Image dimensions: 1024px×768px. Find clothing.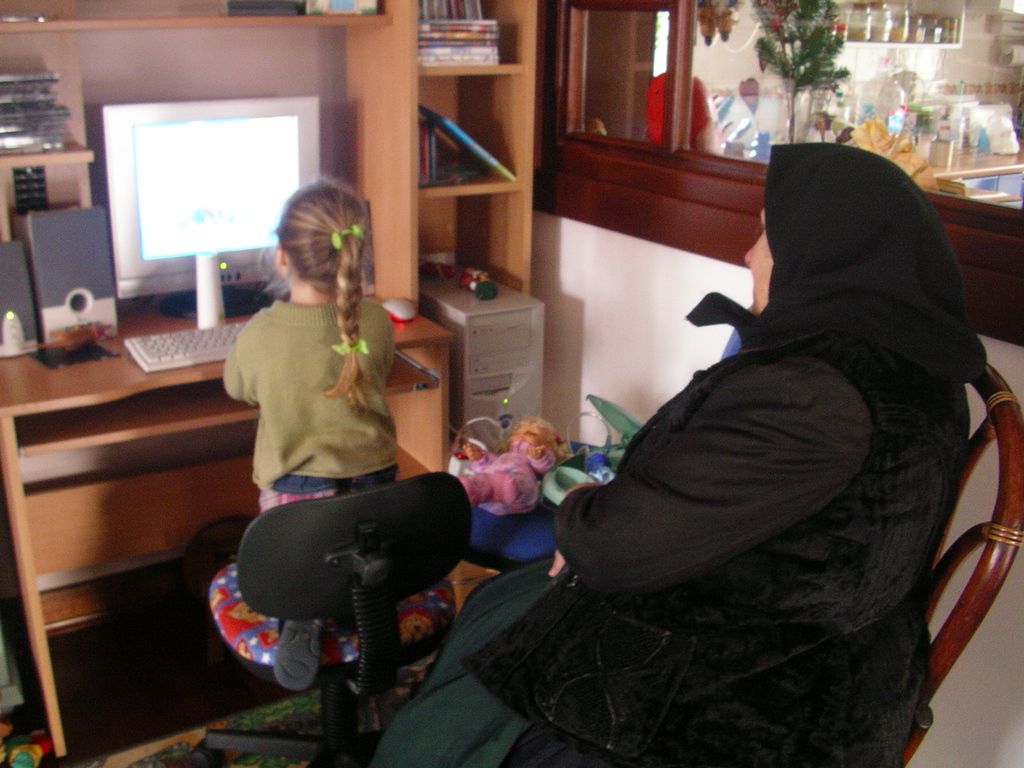
locate(377, 140, 989, 767).
